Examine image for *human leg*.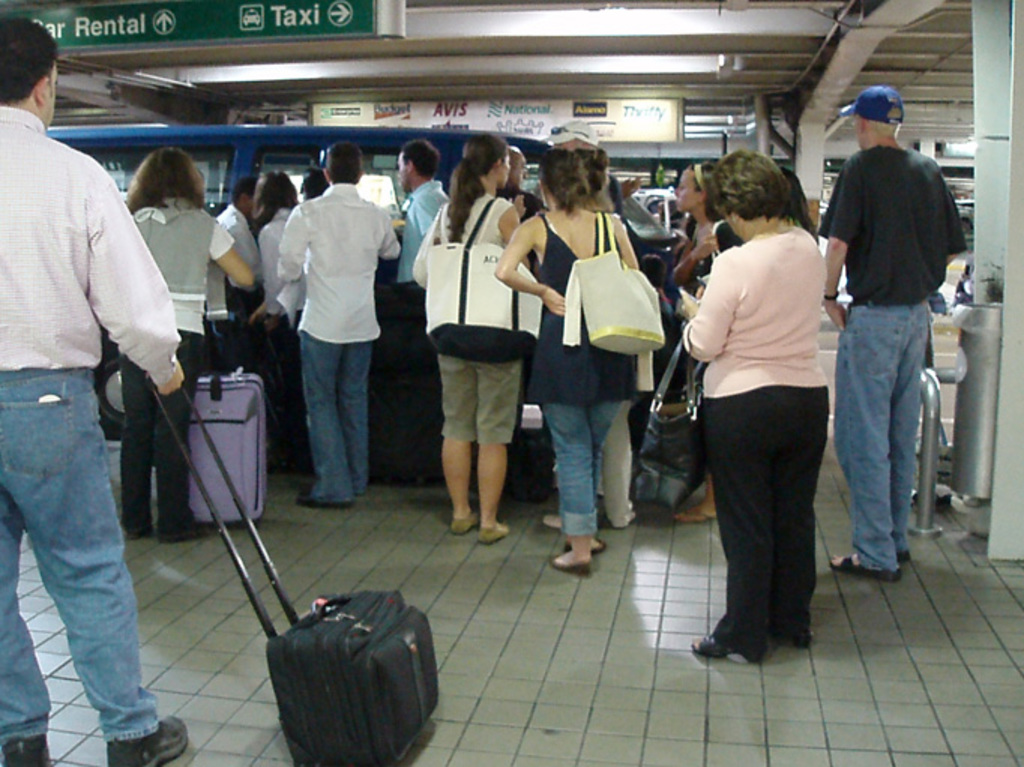
Examination result: (297, 330, 351, 507).
